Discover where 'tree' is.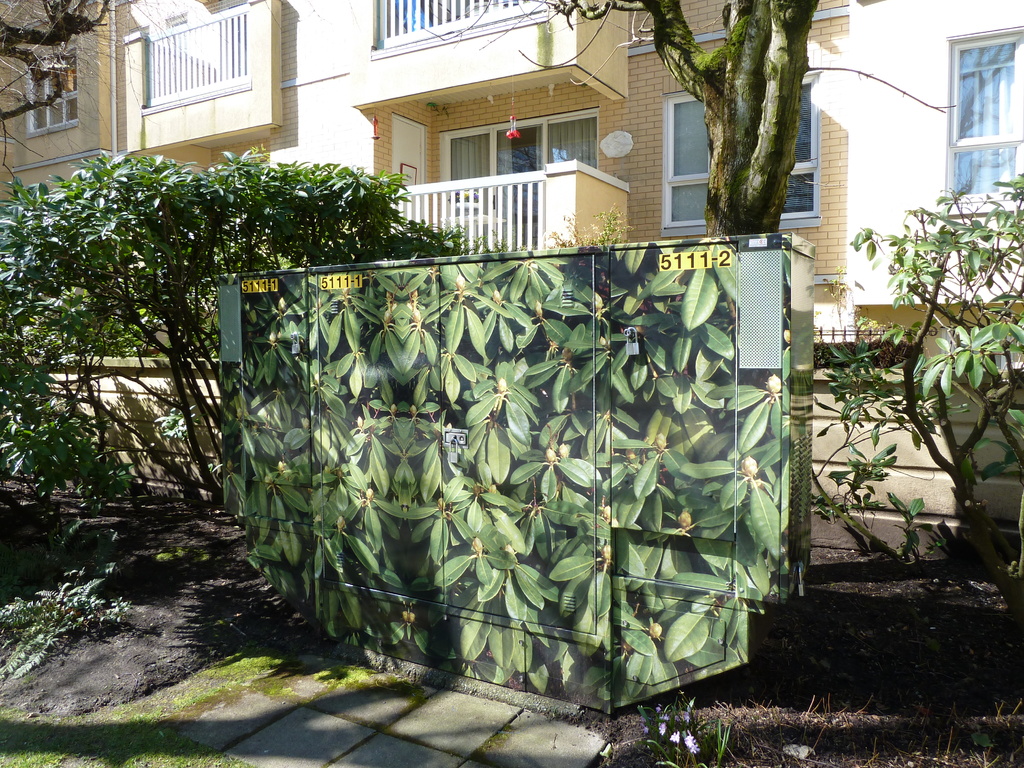
Discovered at {"x1": 0, "y1": 0, "x2": 190, "y2": 198}.
